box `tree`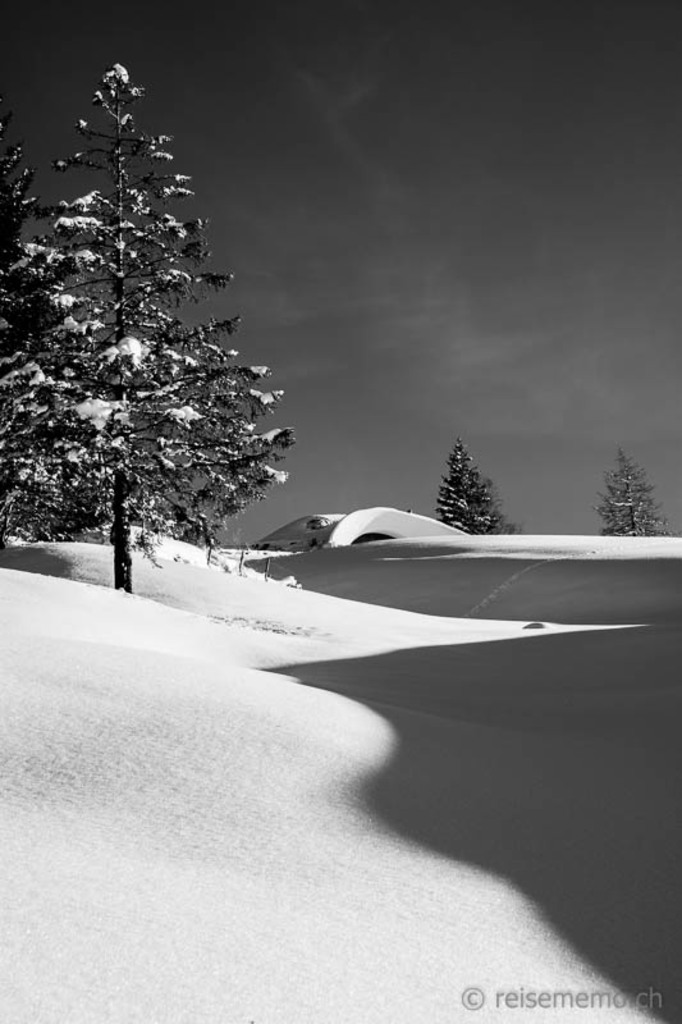
l=596, t=442, r=678, b=539
